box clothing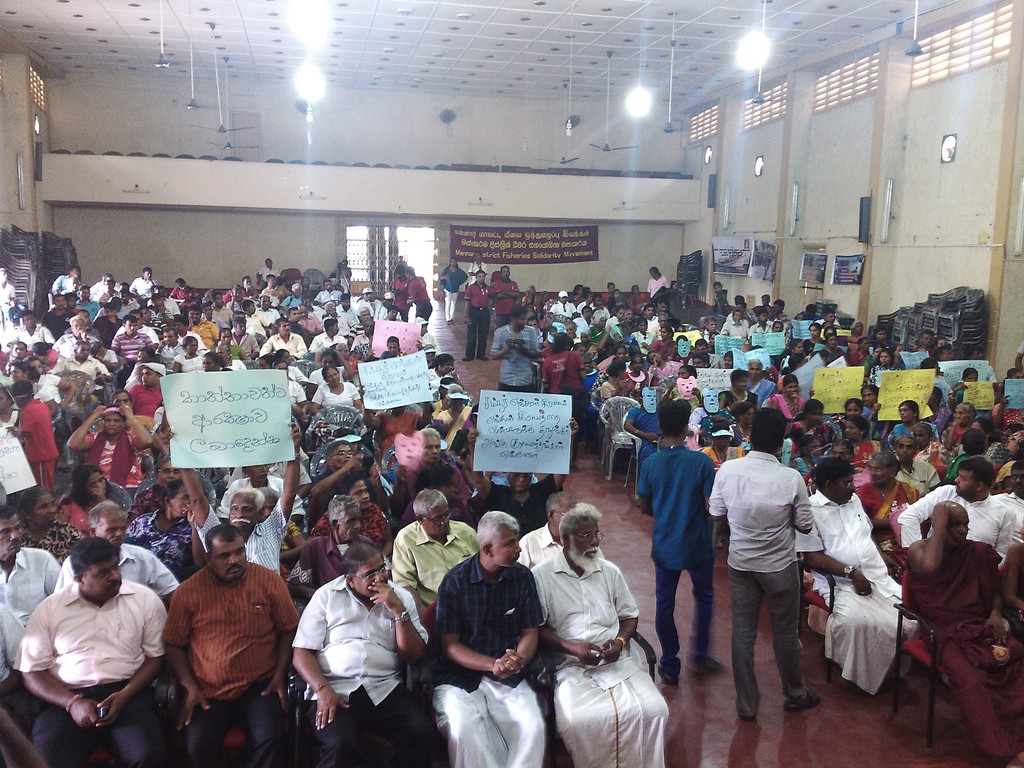
locate(0, 539, 61, 668)
